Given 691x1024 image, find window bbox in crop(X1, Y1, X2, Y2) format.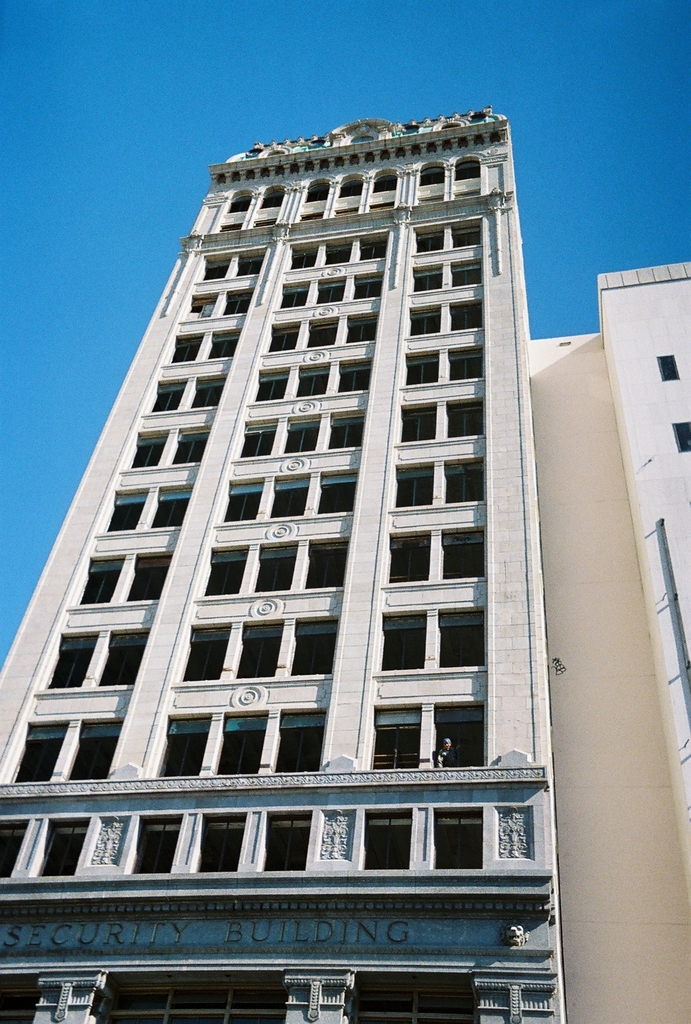
crop(371, 705, 422, 767).
